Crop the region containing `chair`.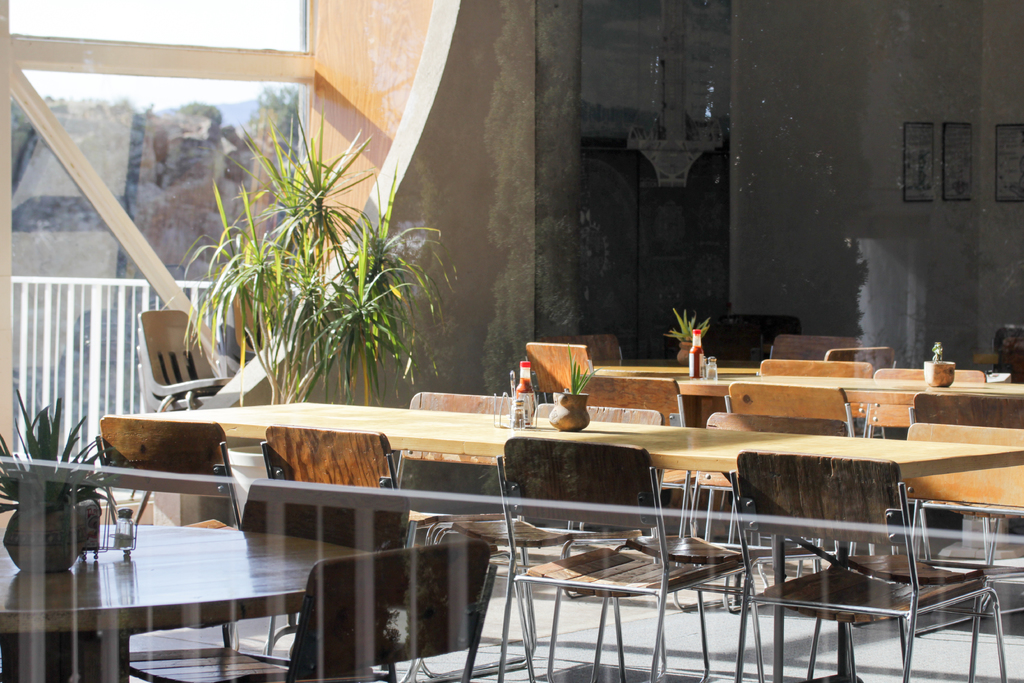
Crop region: x1=391, y1=388, x2=532, y2=556.
